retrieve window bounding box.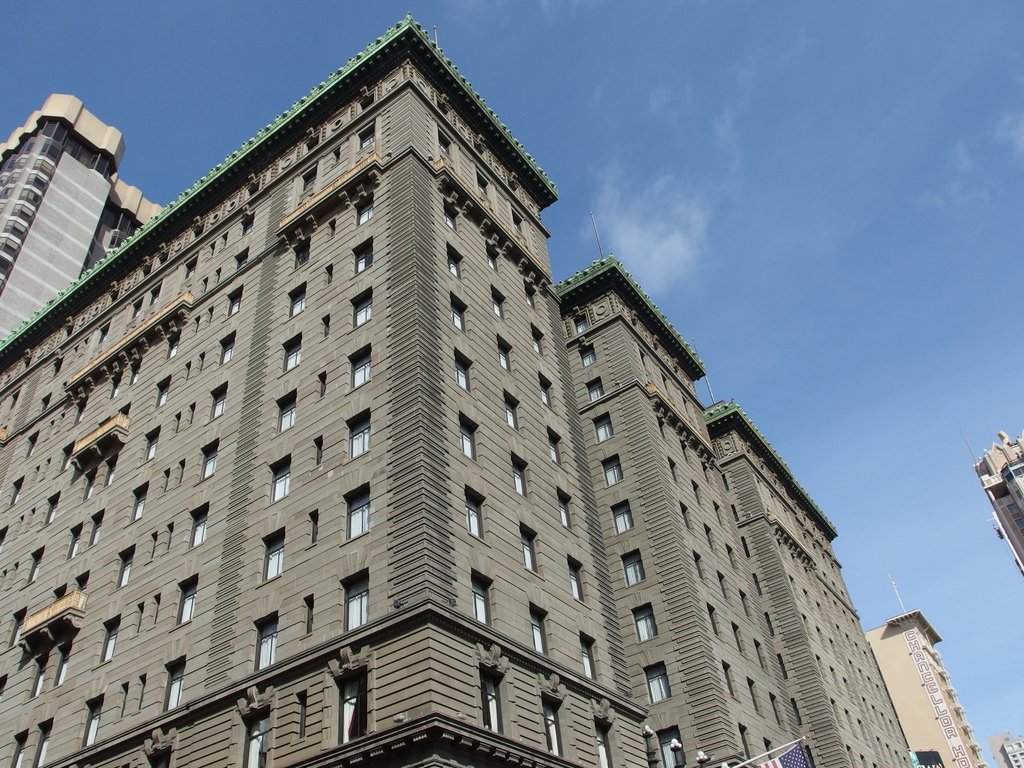
Bounding box: pyautogui.locateOnScreen(273, 463, 290, 504).
